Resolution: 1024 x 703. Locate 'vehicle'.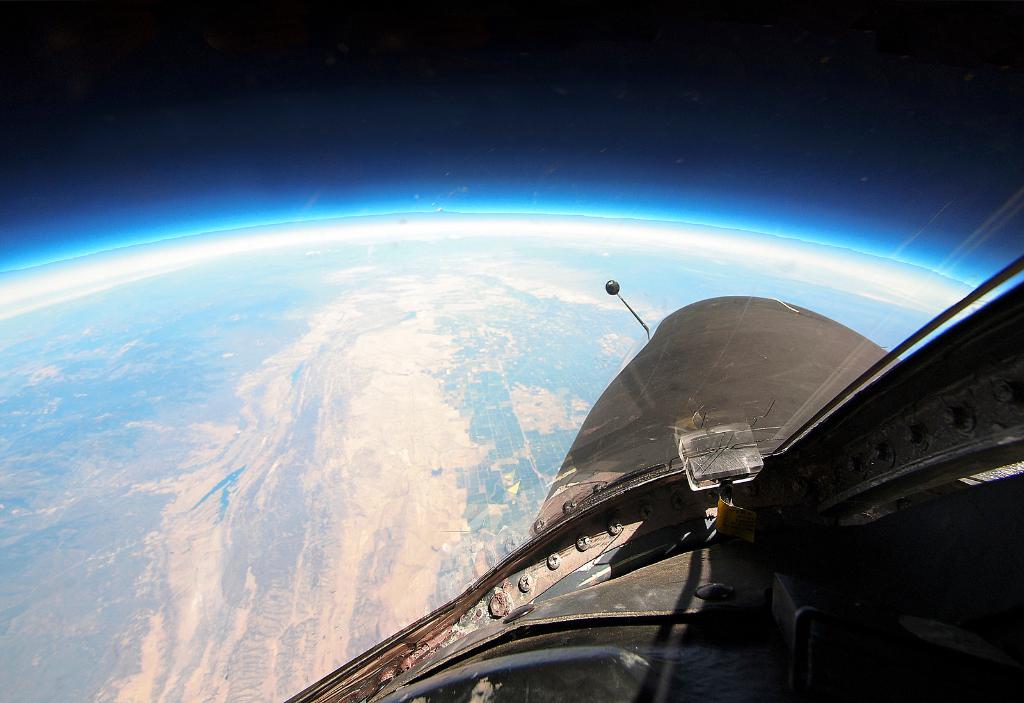
283:253:1023:702.
